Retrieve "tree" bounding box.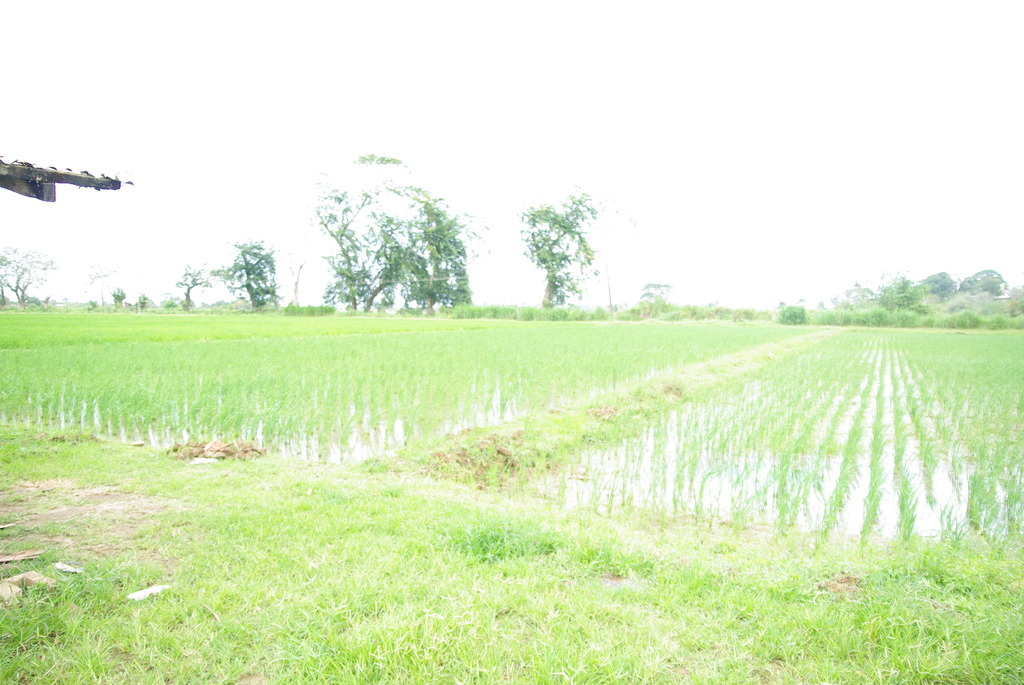
Bounding box: [x1=284, y1=162, x2=468, y2=319].
